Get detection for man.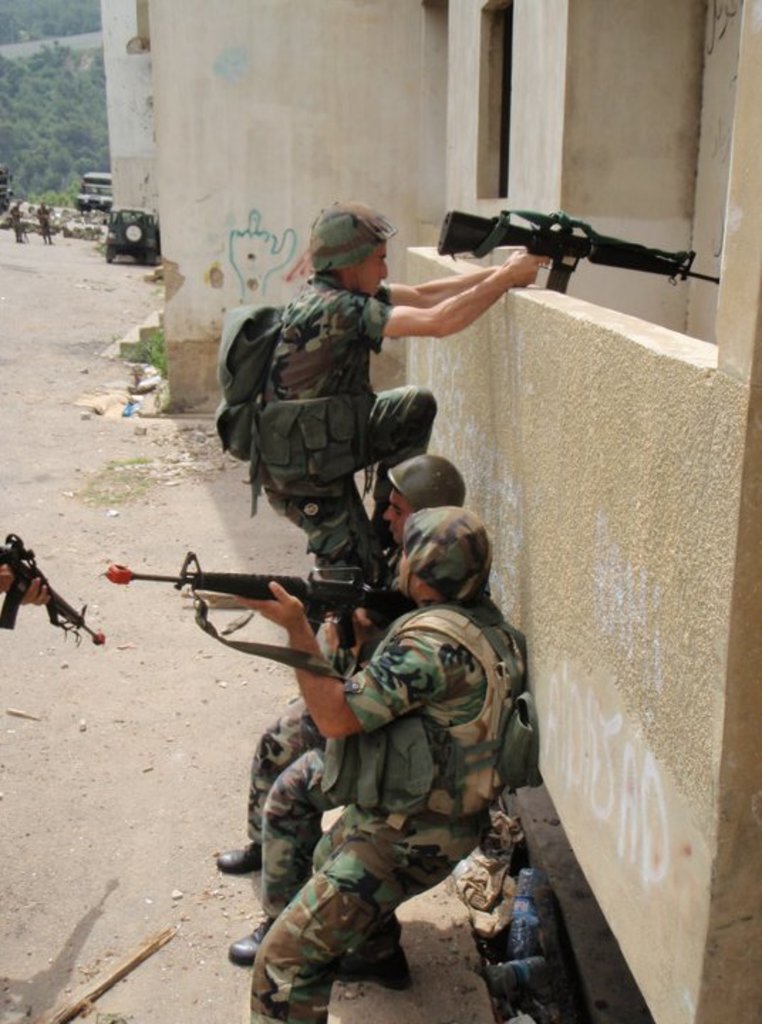
Detection: locate(235, 503, 527, 1023).
